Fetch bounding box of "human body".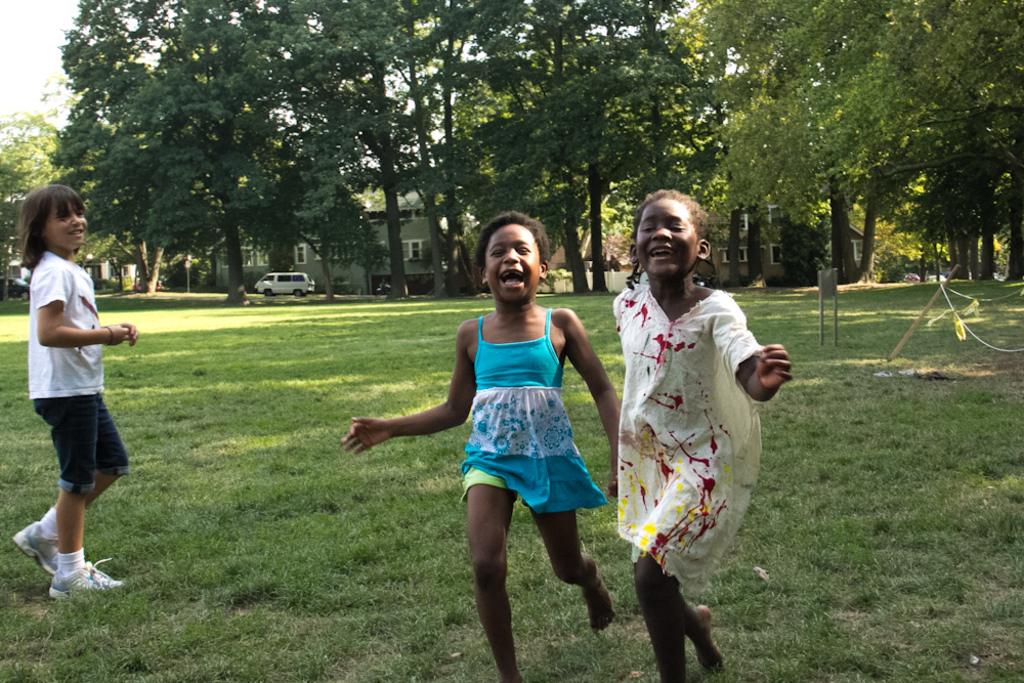
Bbox: Rect(338, 316, 627, 682).
